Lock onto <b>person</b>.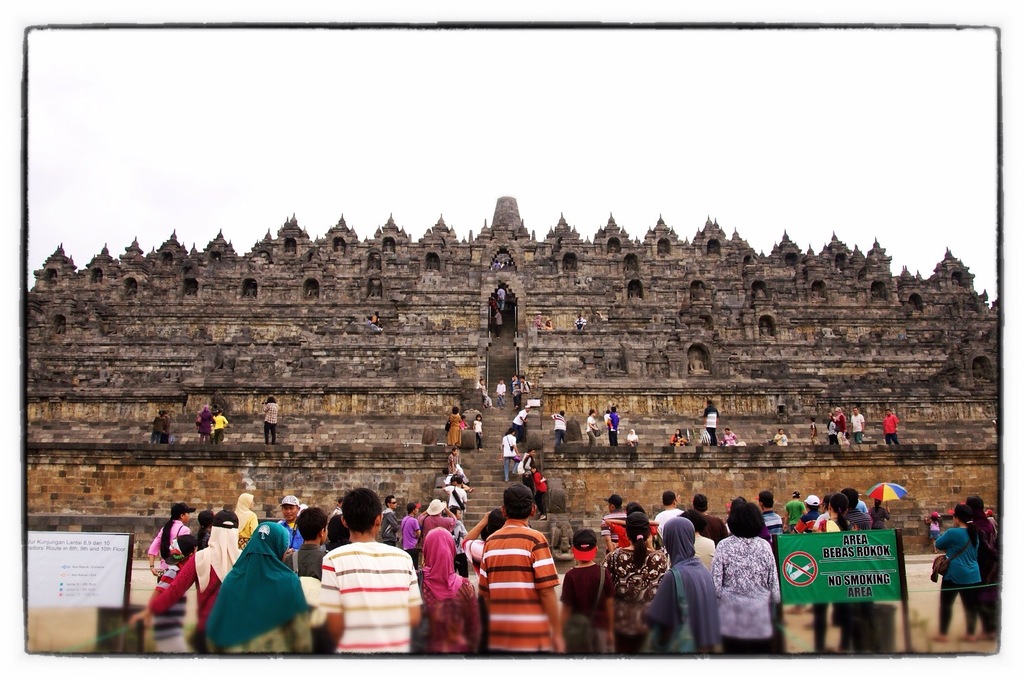
Locked: l=262, t=394, r=281, b=445.
